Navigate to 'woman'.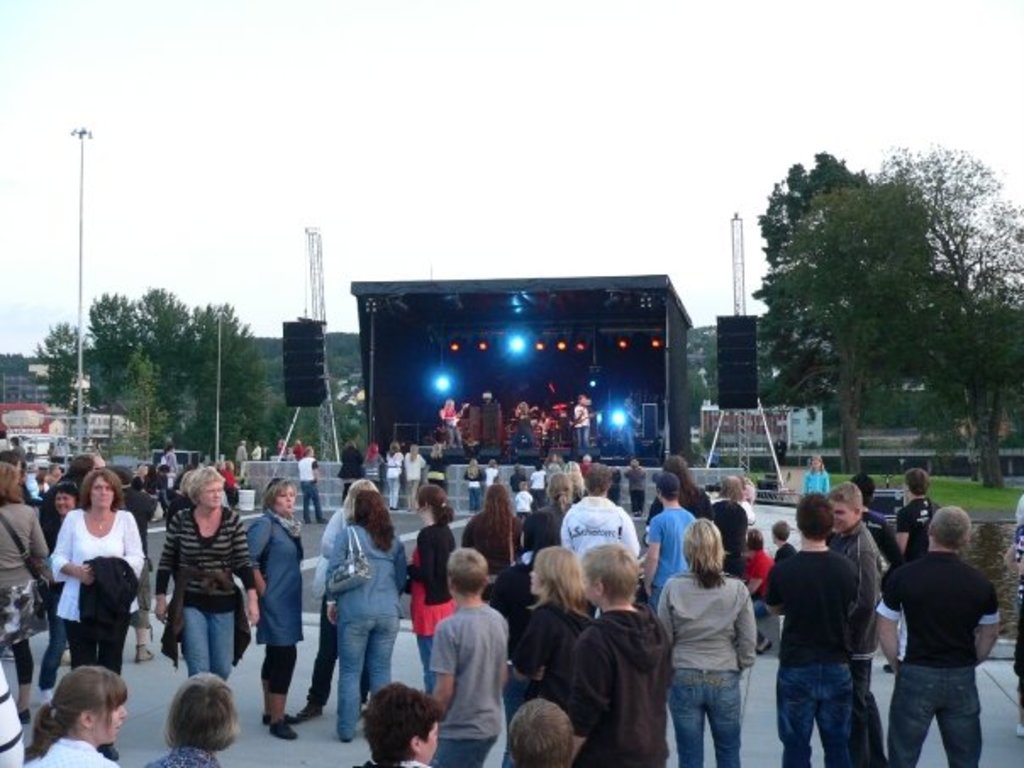
Navigation target: [461,487,526,598].
